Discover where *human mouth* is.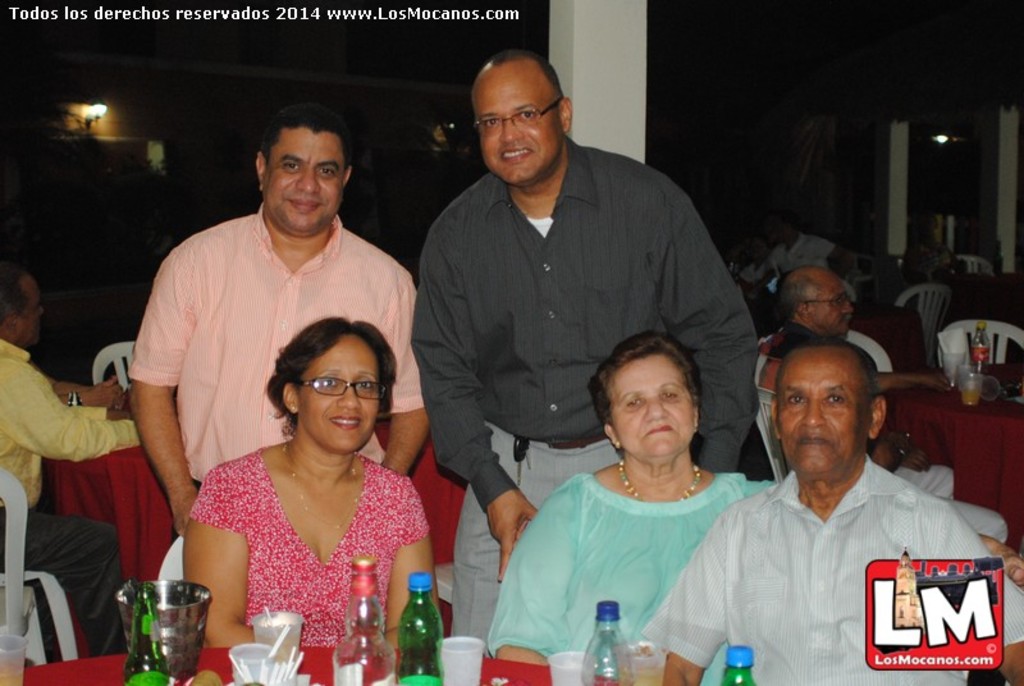
Discovered at bbox=(840, 316, 852, 328).
